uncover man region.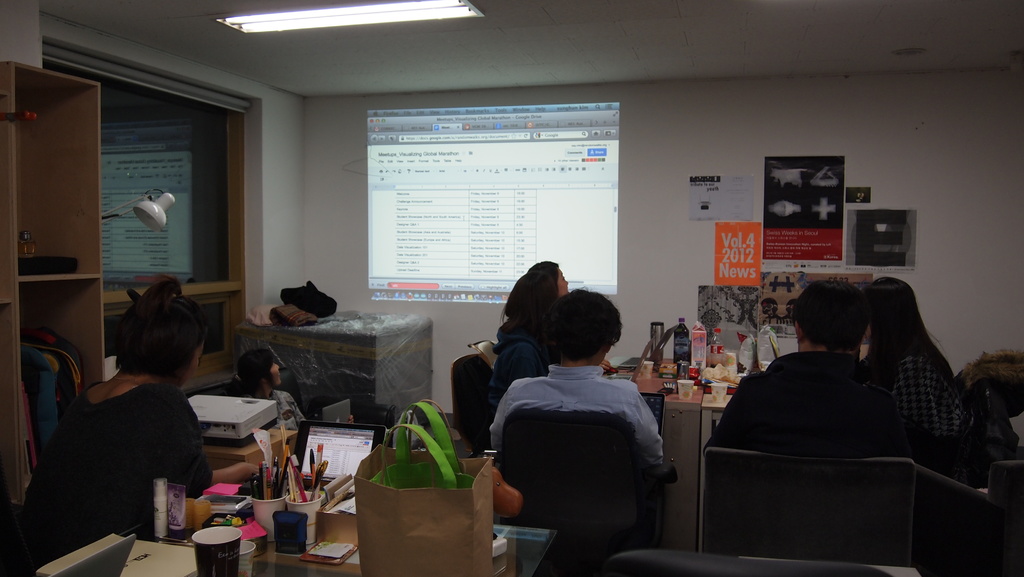
Uncovered: <box>700,282,902,457</box>.
